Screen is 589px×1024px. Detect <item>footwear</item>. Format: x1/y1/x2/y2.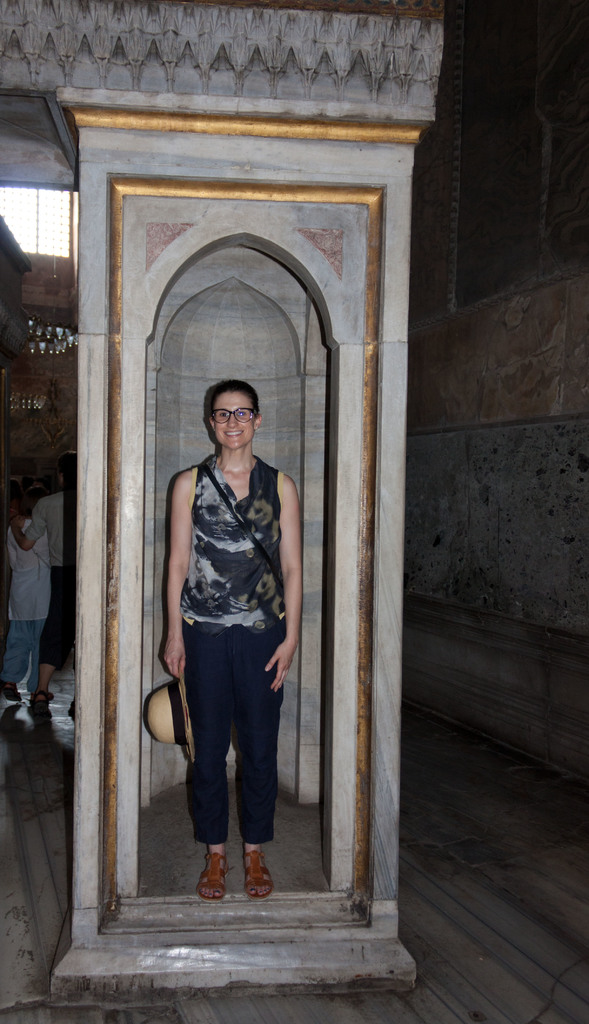
28/690/60/716.
